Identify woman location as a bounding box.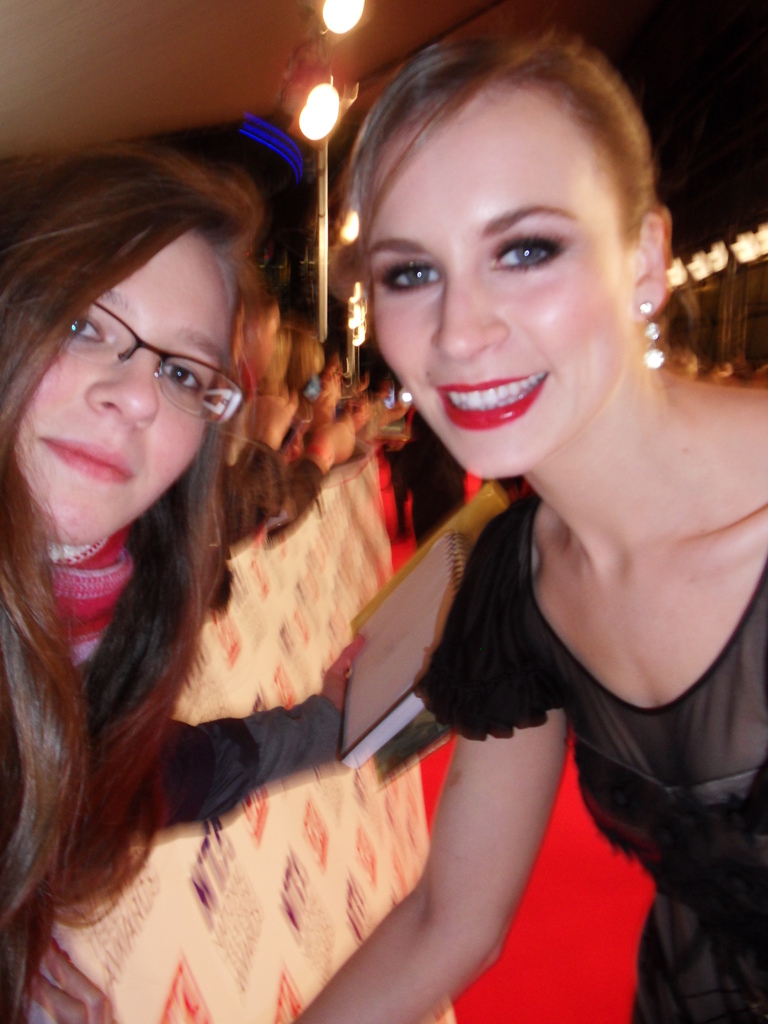
select_region(0, 141, 370, 1023).
